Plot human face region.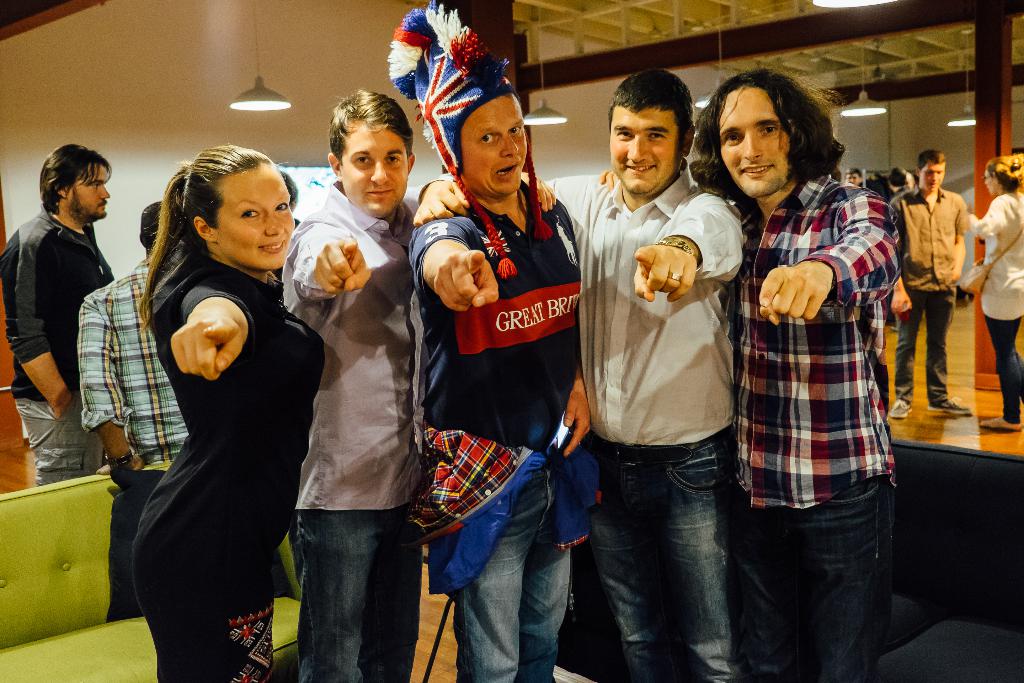
Plotted at <box>719,94,792,198</box>.
